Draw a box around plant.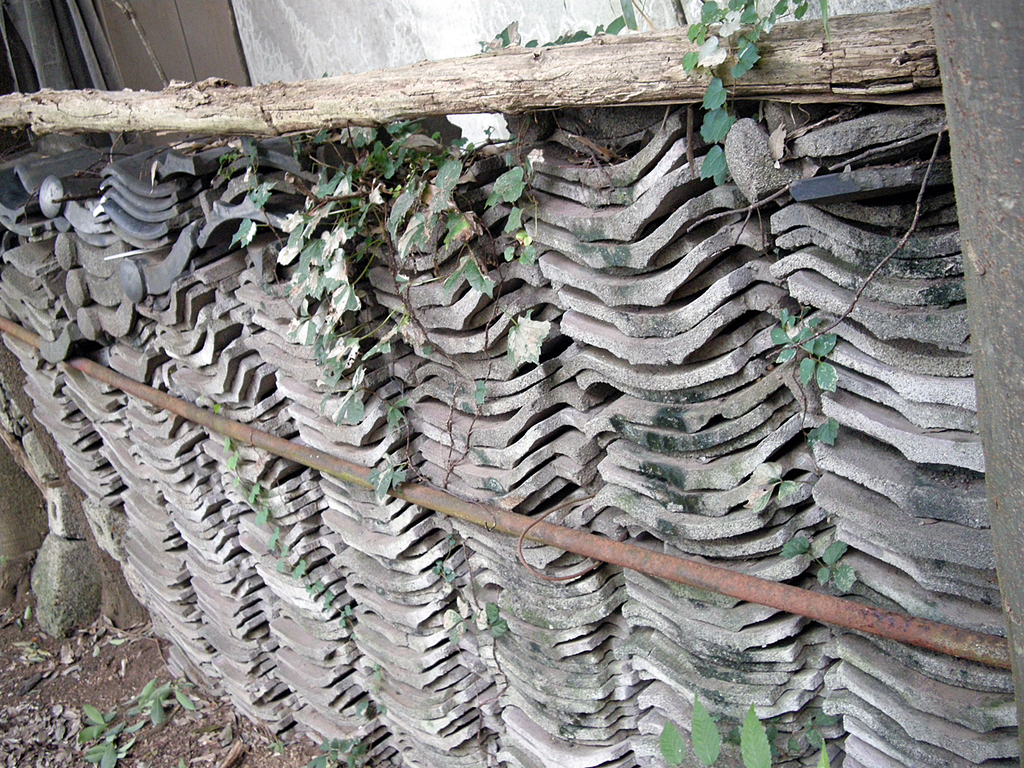
[220,432,358,632].
